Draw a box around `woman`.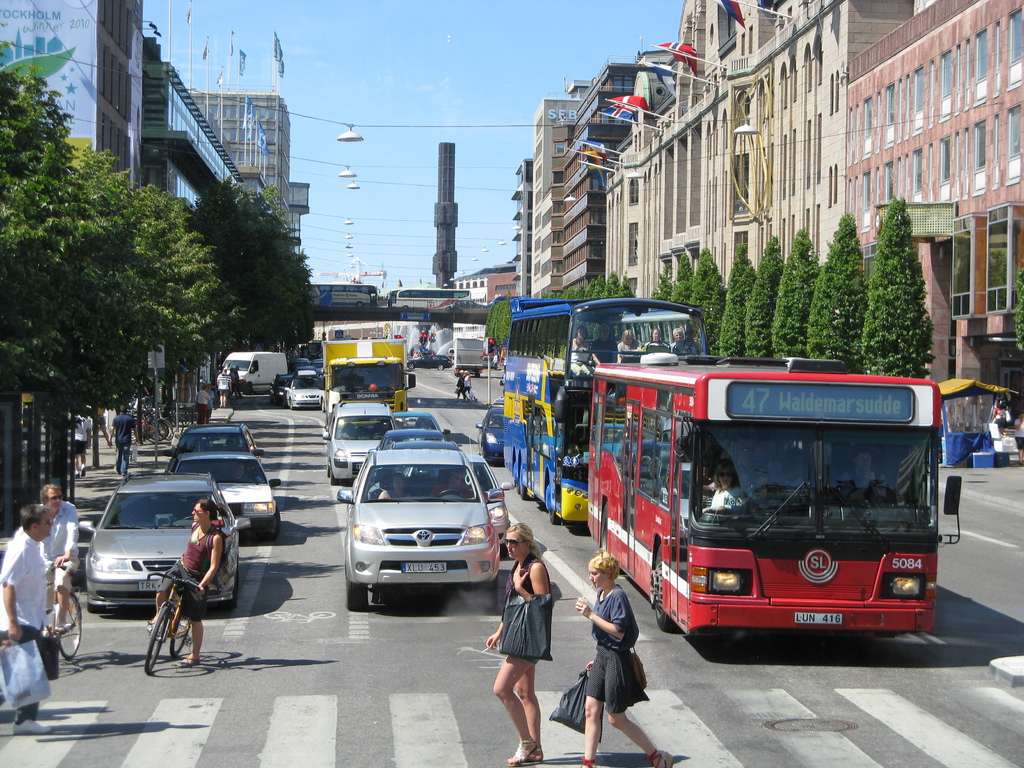
box=[568, 326, 605, 378].
